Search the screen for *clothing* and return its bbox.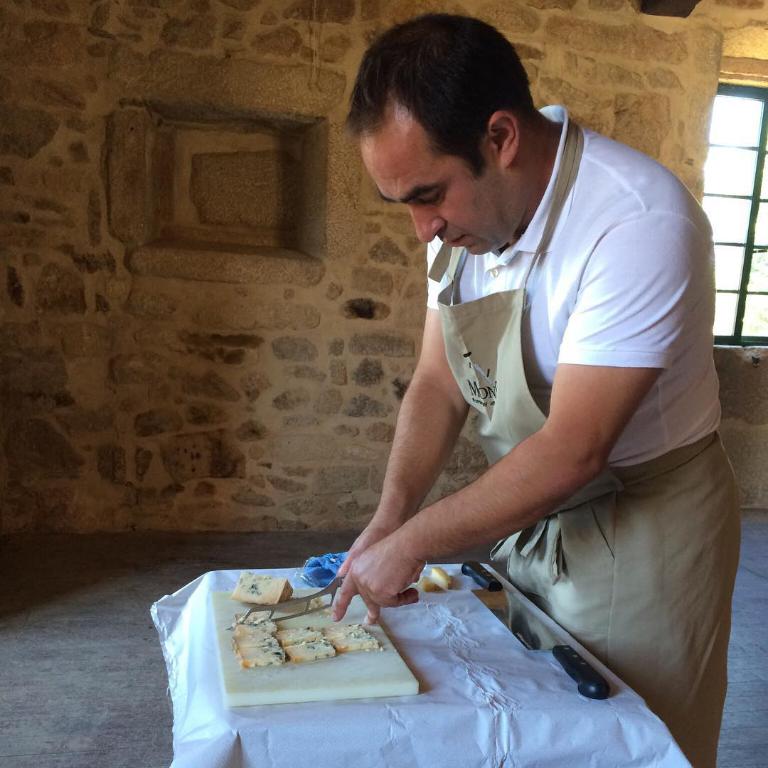
Found: 338,114,710,686.
